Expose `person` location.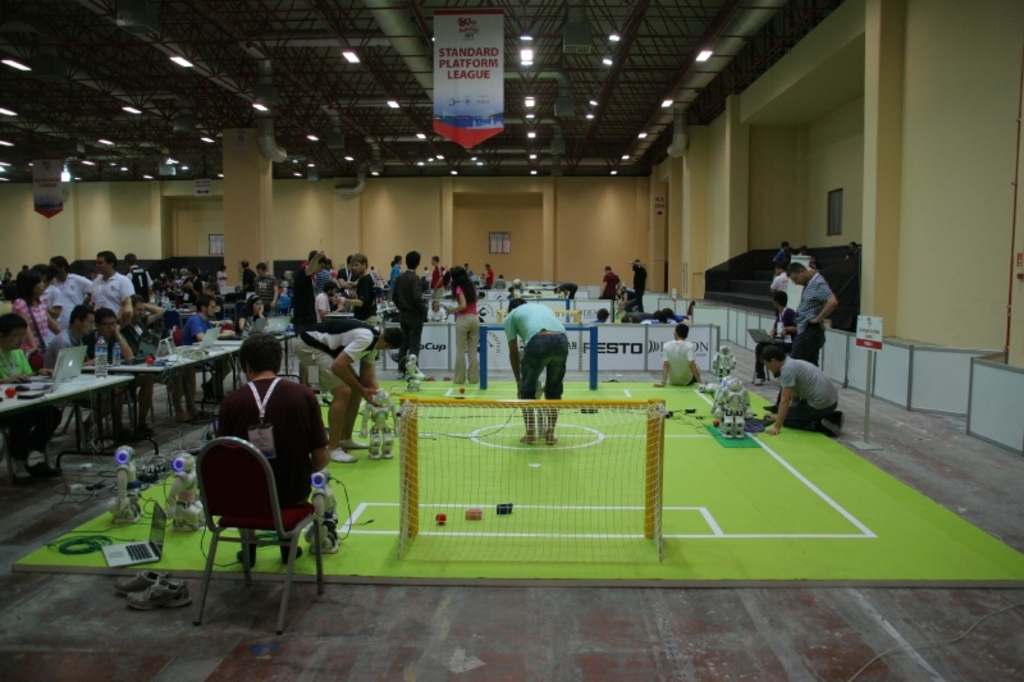
Exposed at x1=204, y1=329, x2=312, y2=554.
